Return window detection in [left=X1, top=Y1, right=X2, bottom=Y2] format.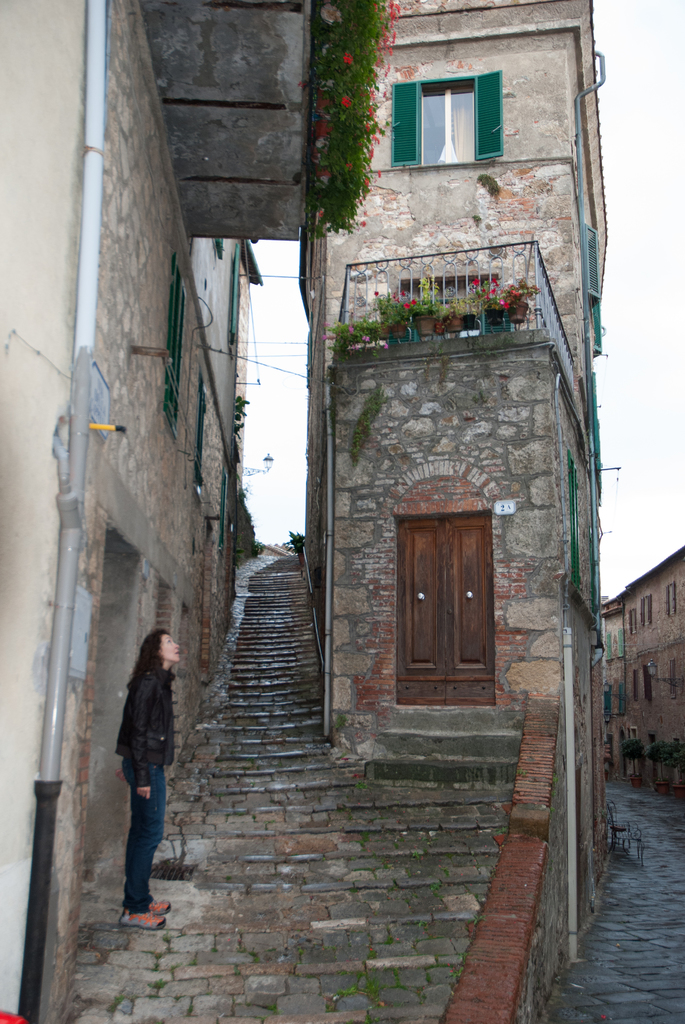
[left=665, top=579, right=676, bottom=614].
